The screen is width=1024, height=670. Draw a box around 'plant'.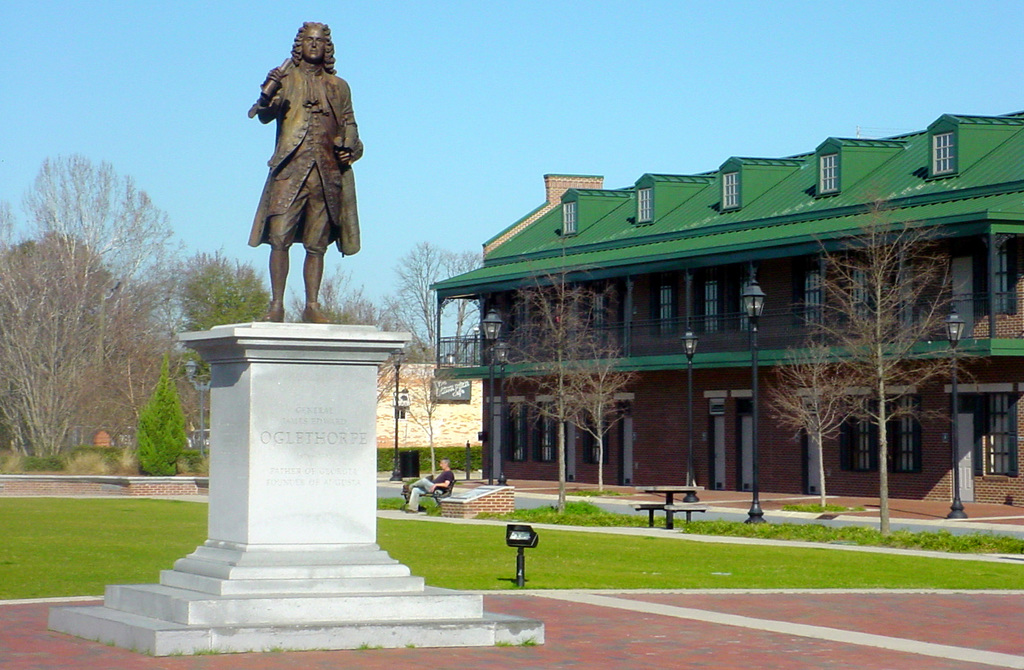
BBox(472, 497, 650, 531).
